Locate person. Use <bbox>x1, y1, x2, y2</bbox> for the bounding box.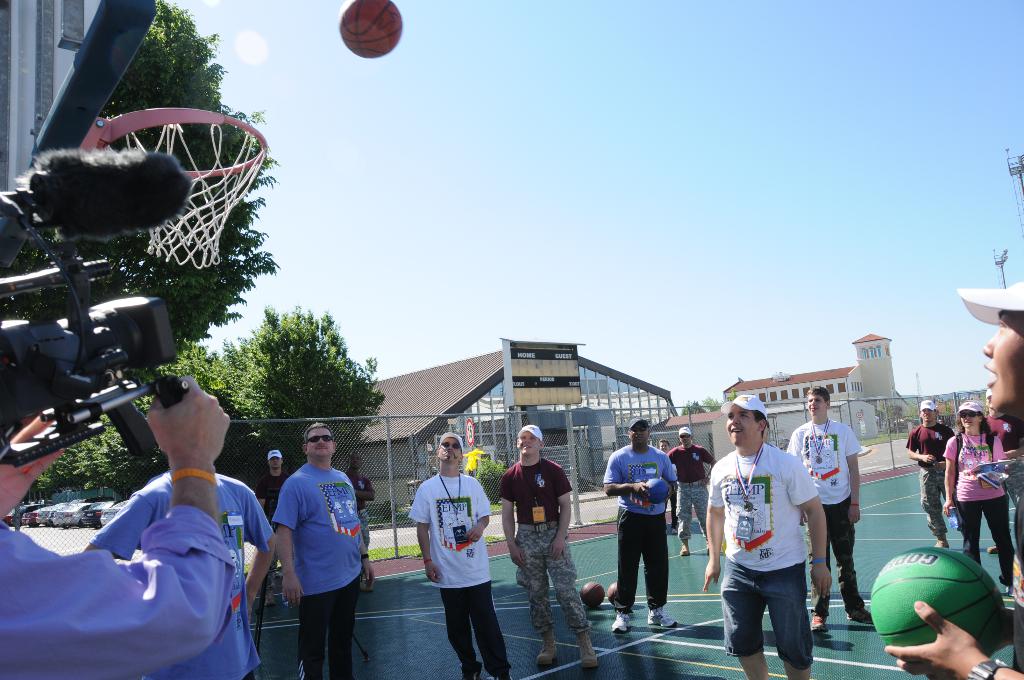
<bbox>780, 386, 865, 624</bbox>.
